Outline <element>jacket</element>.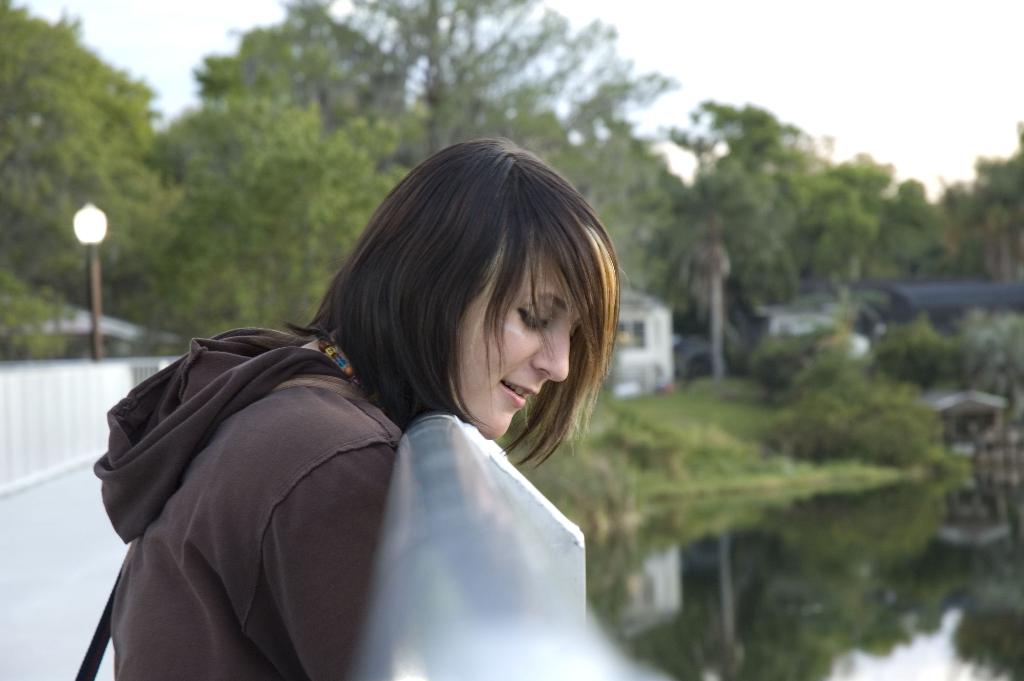
Outline: box=[92, 324, 414, 680].
